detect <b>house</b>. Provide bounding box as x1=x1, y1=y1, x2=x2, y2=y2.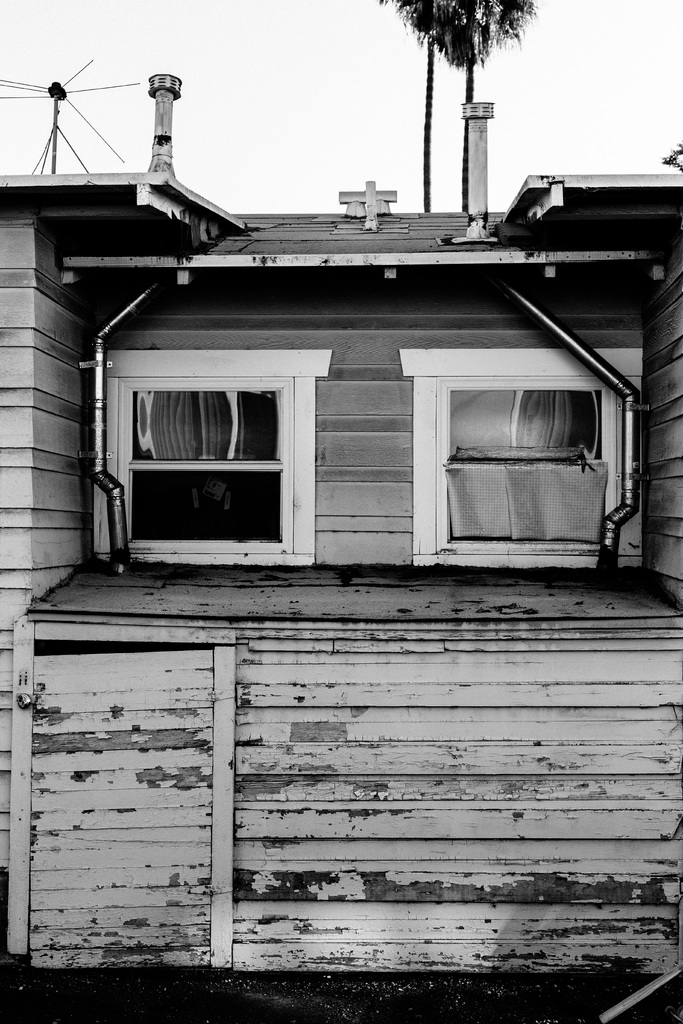
x1=0, y1=67, x2=682, y2=979.
